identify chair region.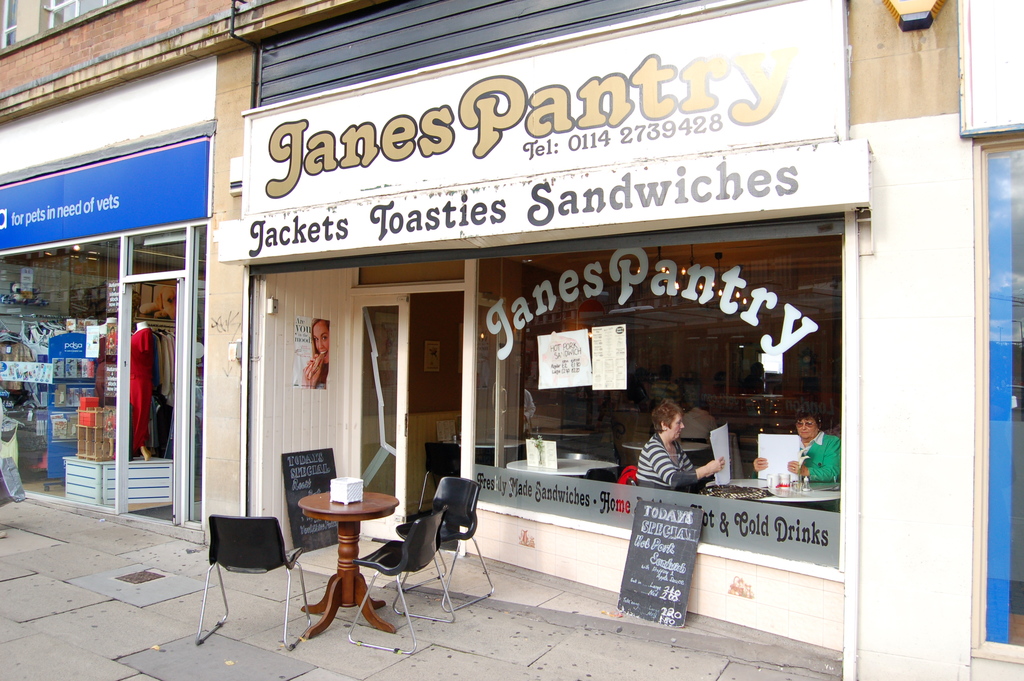
Region: left=394, top=476, right=495, bottom=620.
